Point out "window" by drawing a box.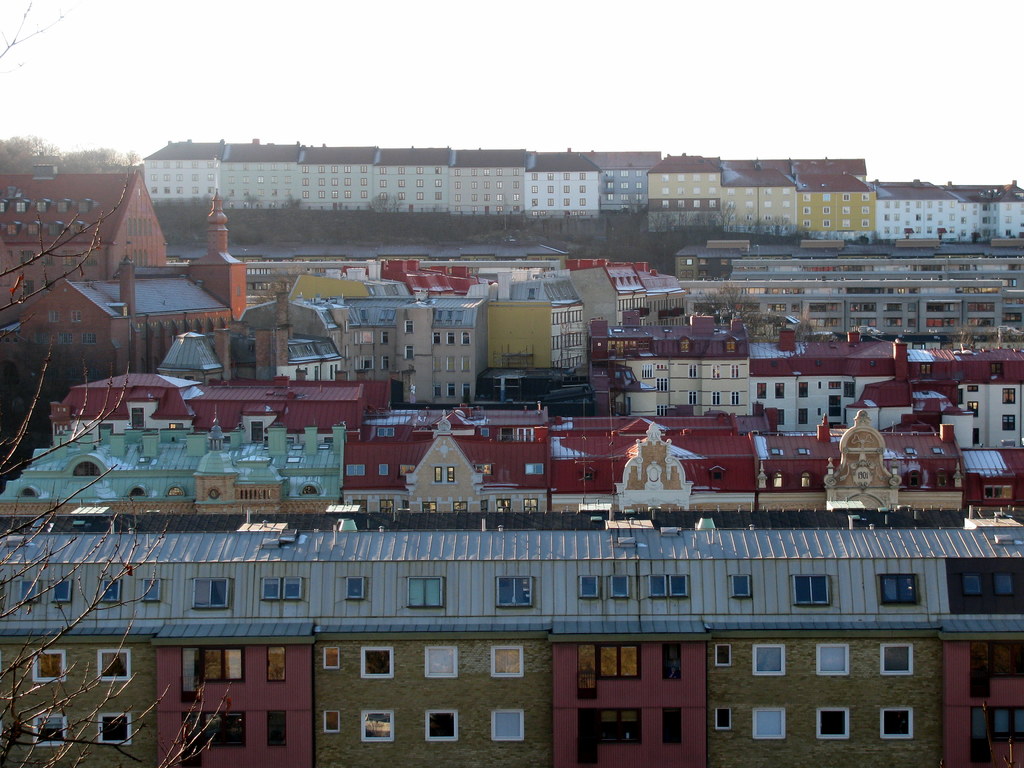
730 391 739 404.
